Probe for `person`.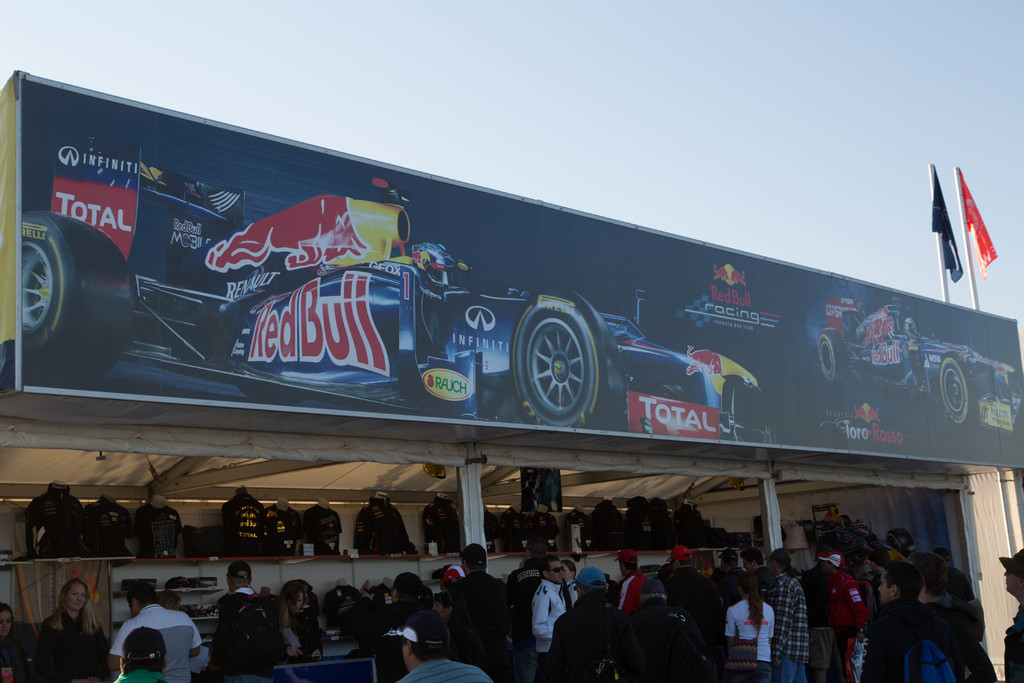
Probe result: {"left": 995, "top": 548, "right": 1023, "bottom": 682}.
